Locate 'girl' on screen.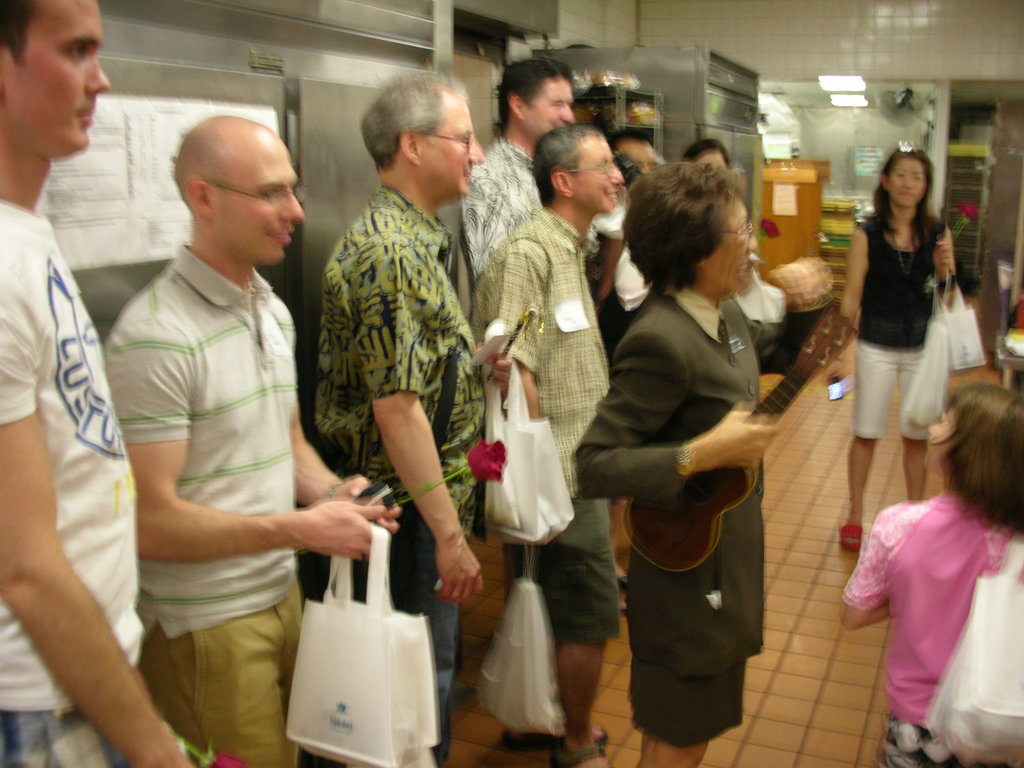
On screen at (x1=834, y1=148, x2=957, y2=549).
